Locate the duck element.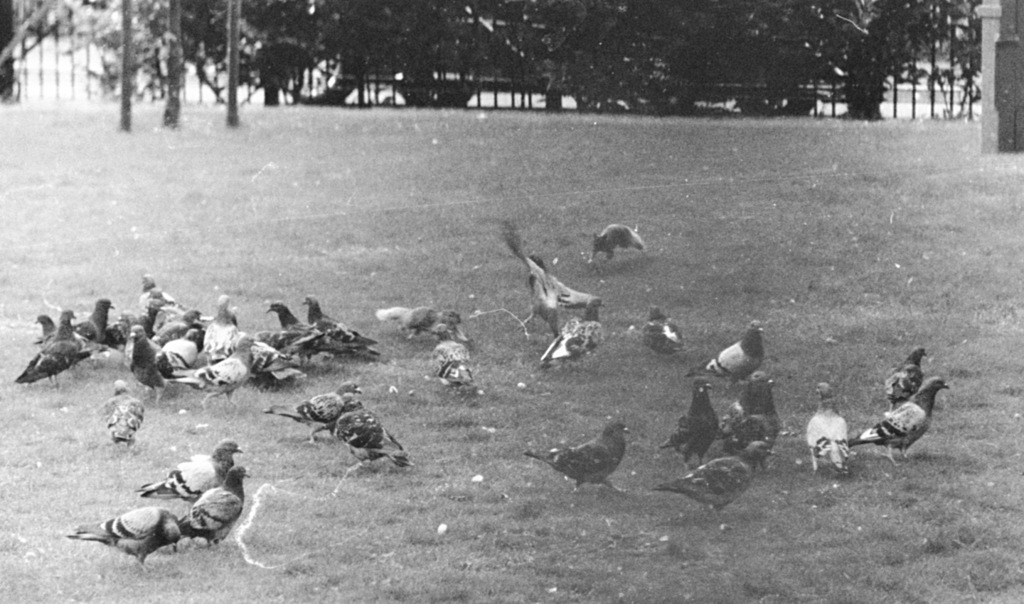
Element bbox: bbox=[136, 431, 241, 493].
